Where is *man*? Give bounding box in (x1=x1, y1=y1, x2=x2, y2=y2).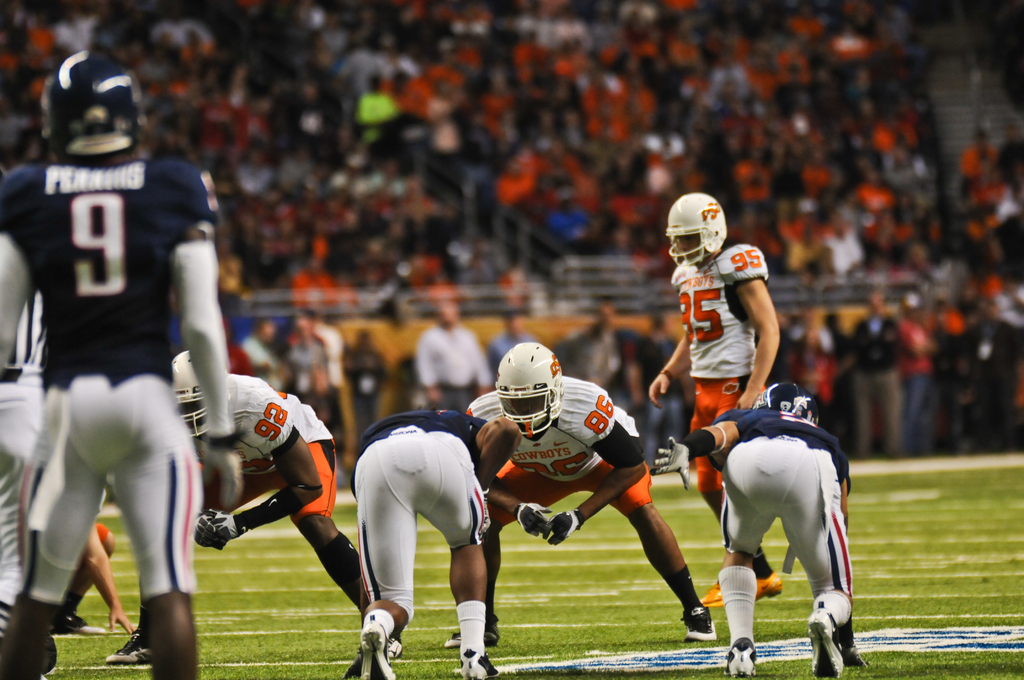
(x1=0, y1=287, x2=50, y2=633).
